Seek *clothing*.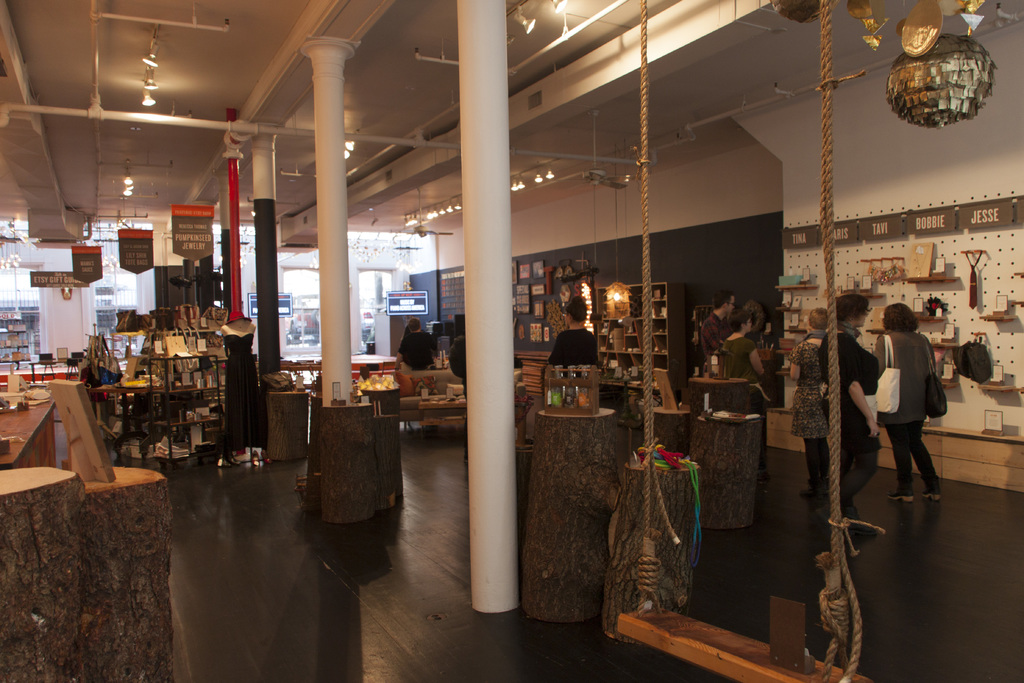
bbox(719, 340, 757, 383).
